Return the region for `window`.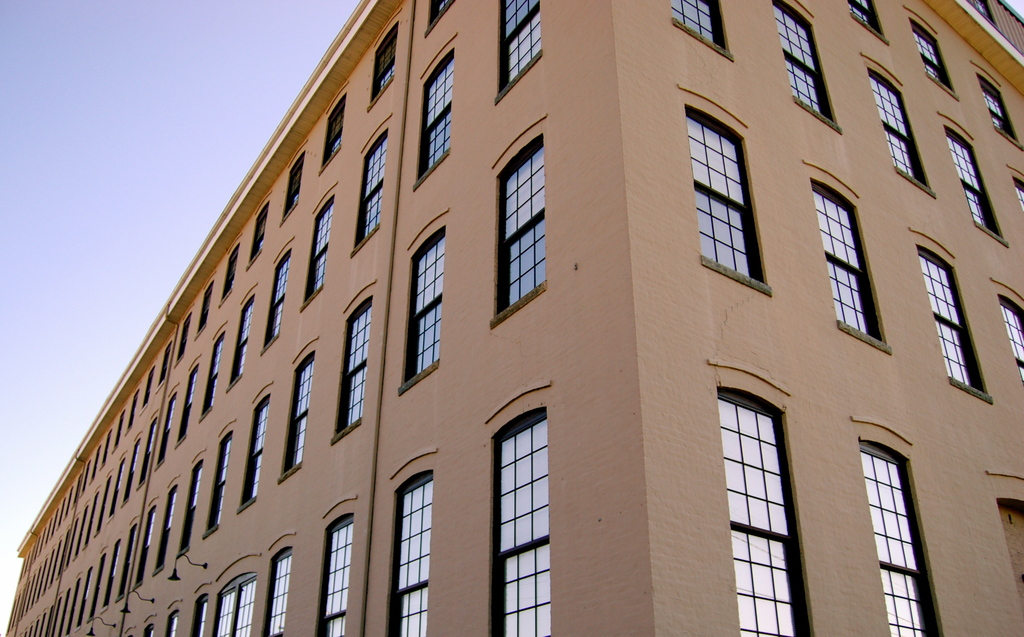
<bbox>492, 413, 548, 636</bbox>.
